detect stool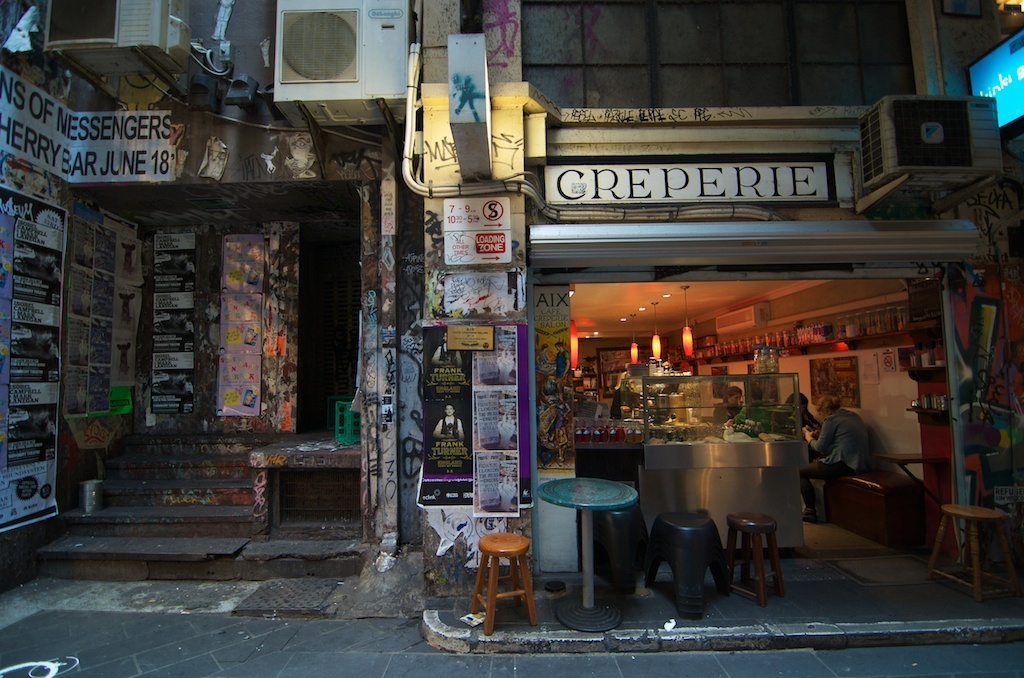
<region>926, 499, 1023, 600</region>
